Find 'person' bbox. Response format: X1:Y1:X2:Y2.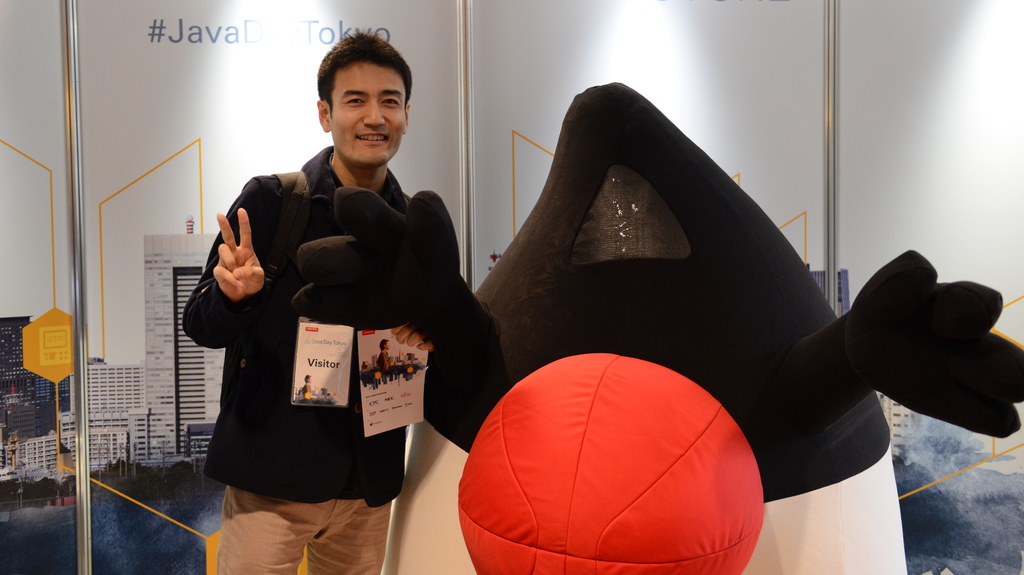
197:61:455:534.
